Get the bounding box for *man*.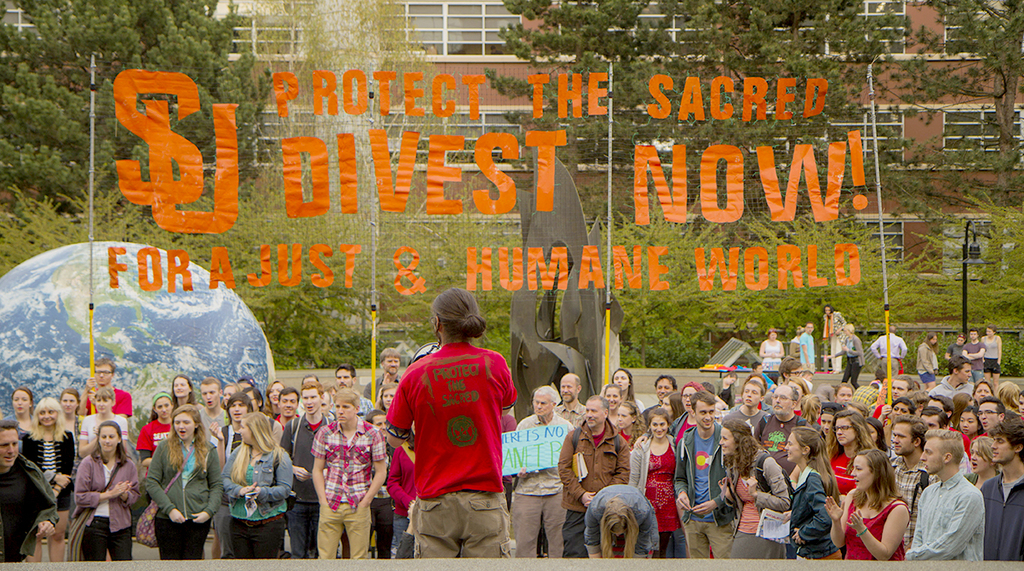
<region>631, 374, 679, 424</region>.
